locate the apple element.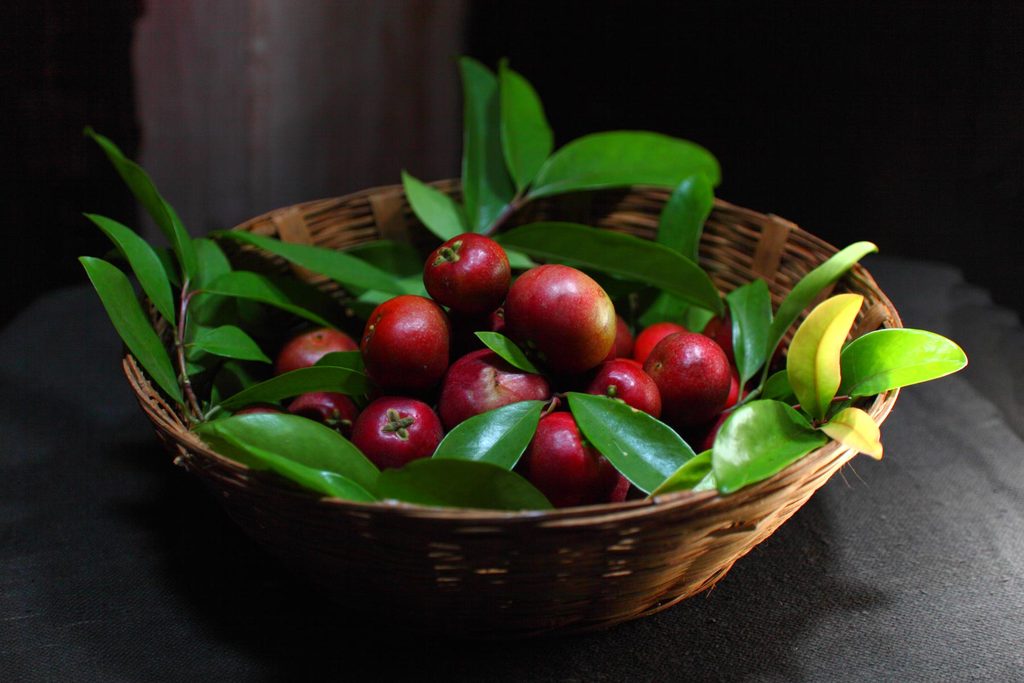
Element bbox: left=361, top=297, right=452, bottom=392.
